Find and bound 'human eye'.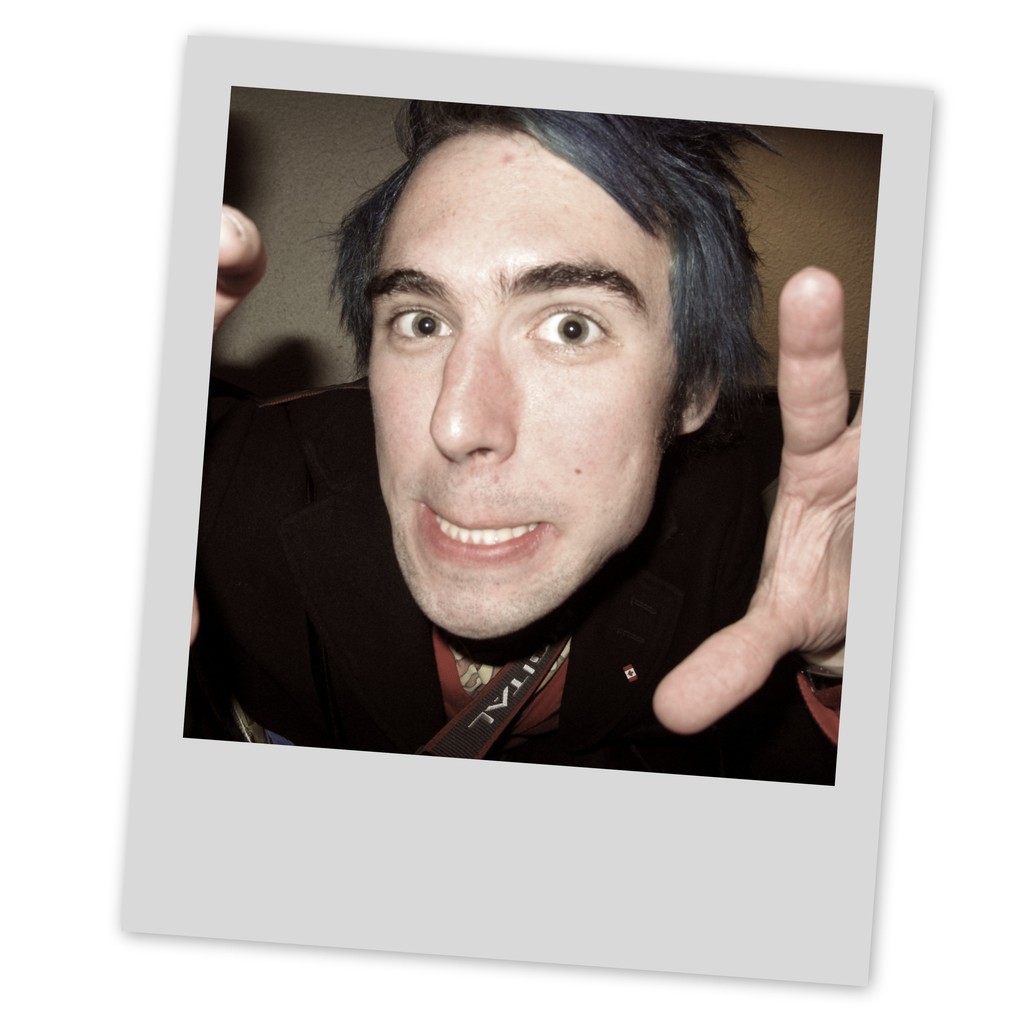
Bound: (513,282,664,375).
